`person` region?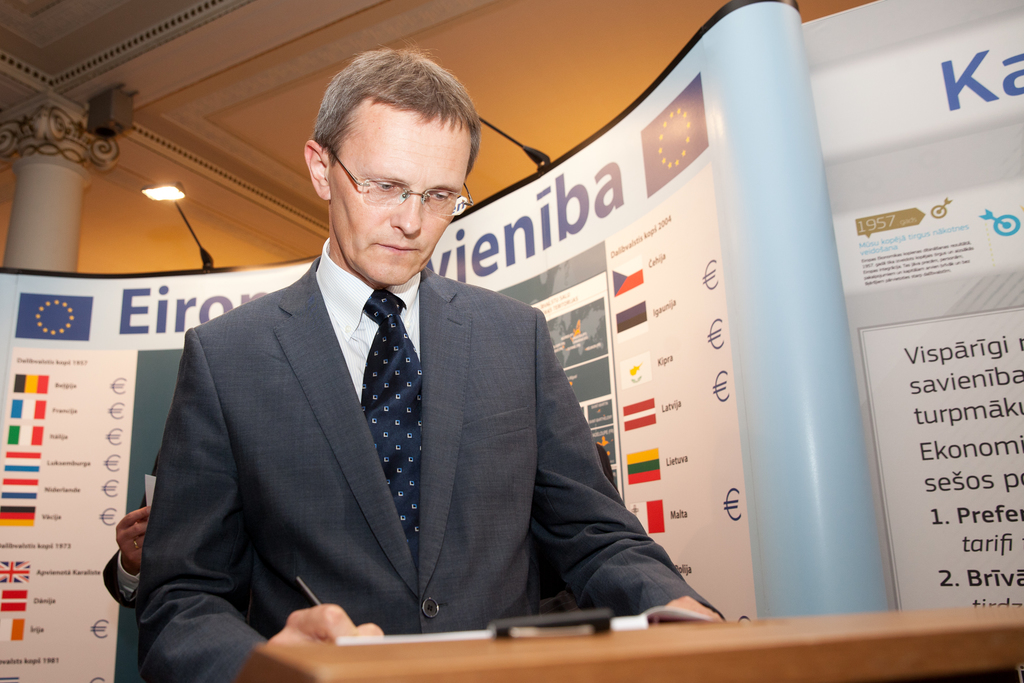
box(163, 74, 715, 669)
